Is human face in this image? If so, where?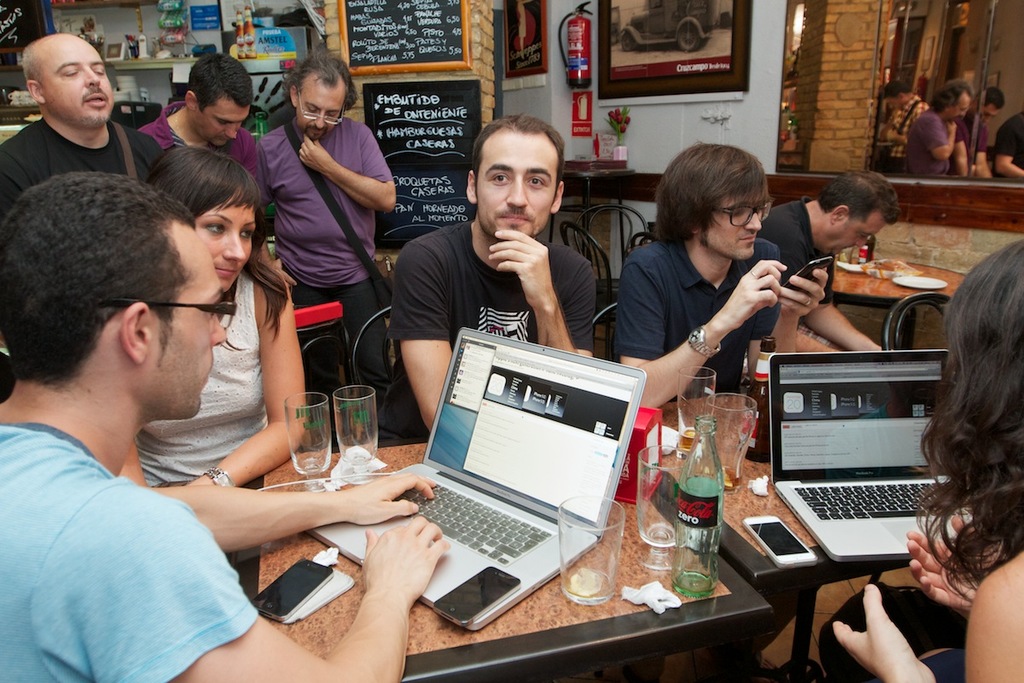
Yes, at (left=701, top=187, right=768, bottom=260).
